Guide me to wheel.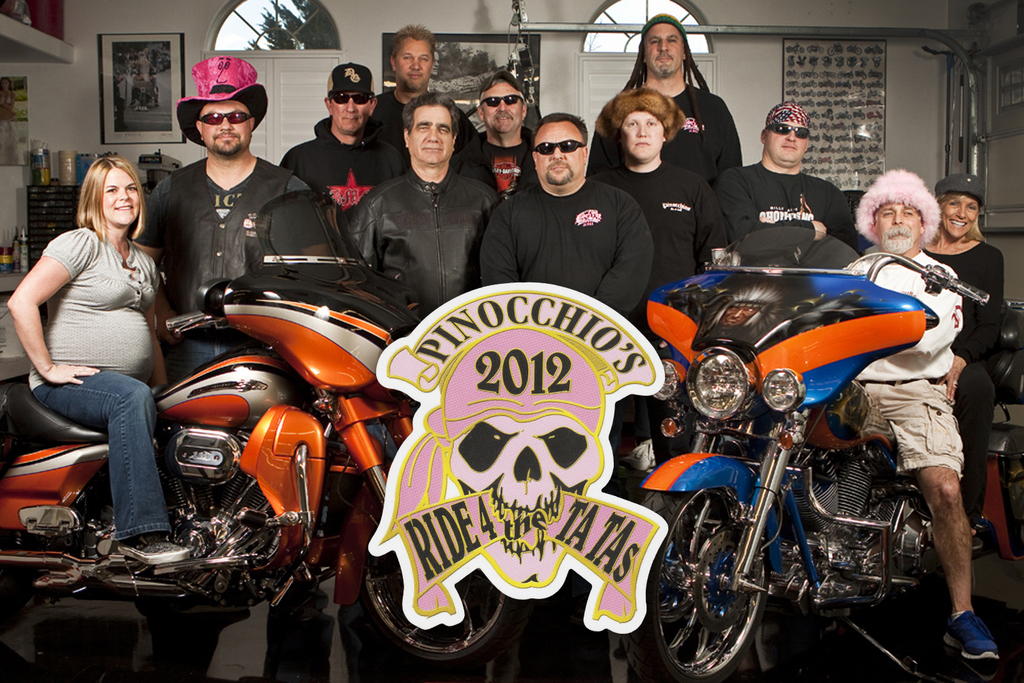
Guidance: 360, 530, 513, 673.
